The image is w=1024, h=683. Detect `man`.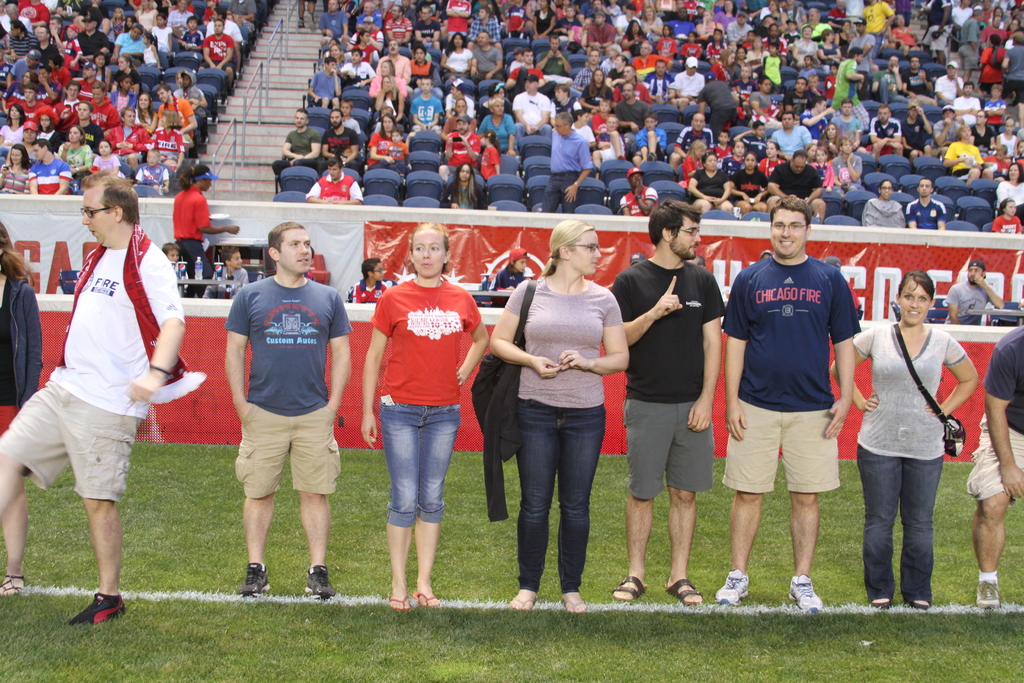
Detection: Rect(618, 167, 657, 215).
